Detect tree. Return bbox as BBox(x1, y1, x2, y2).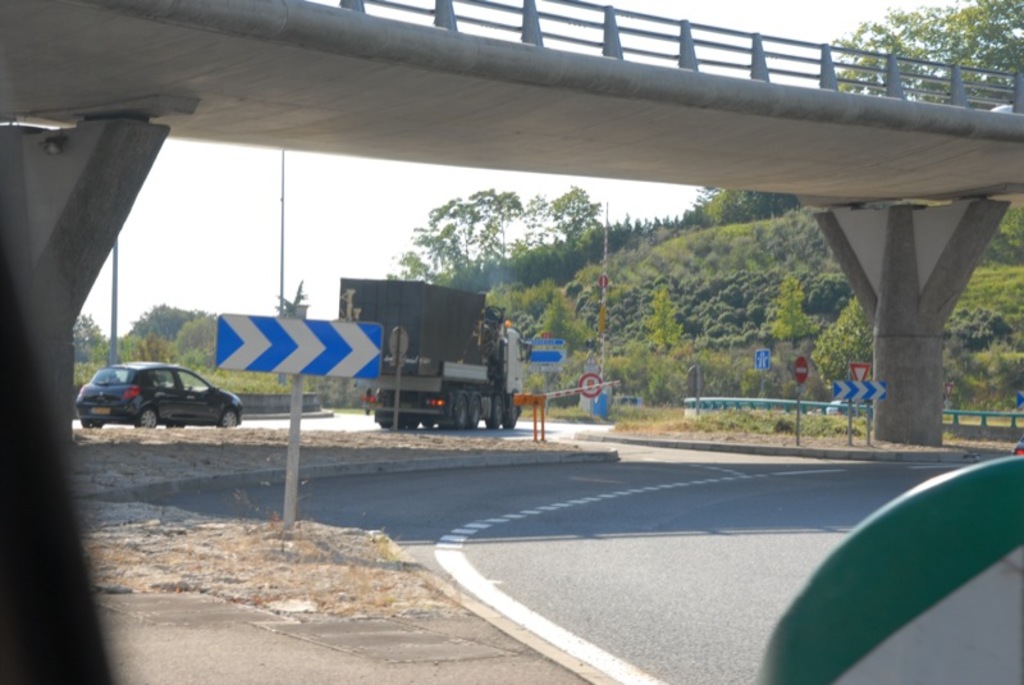
BBox(477, 278, 1023, 440).
